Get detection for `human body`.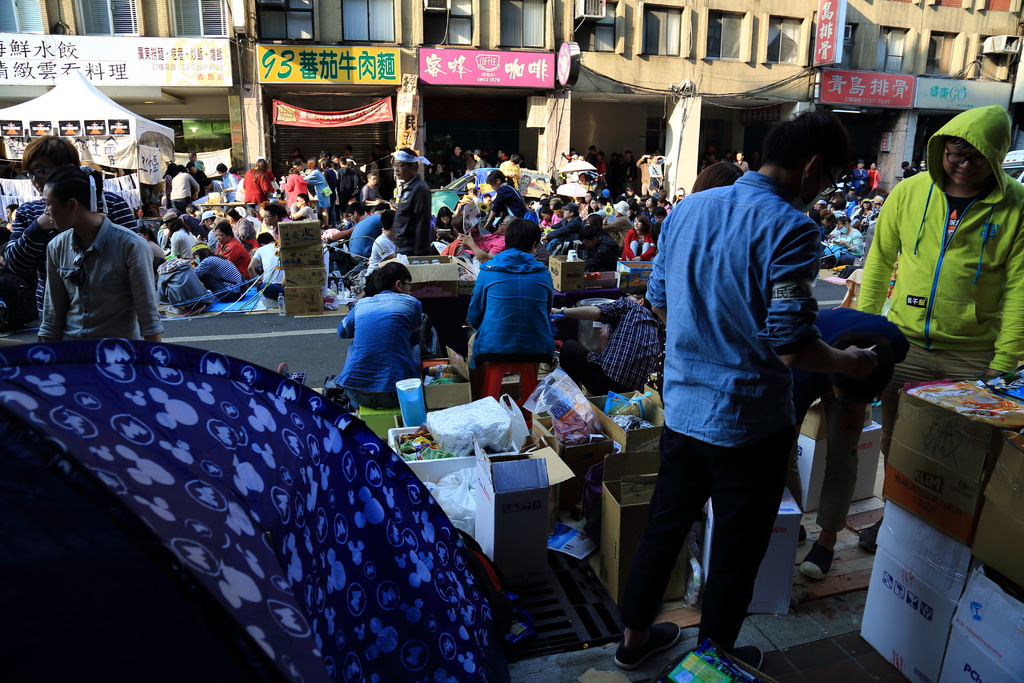
Detection: x1=895 y1=161 x2=916 y2=177.
